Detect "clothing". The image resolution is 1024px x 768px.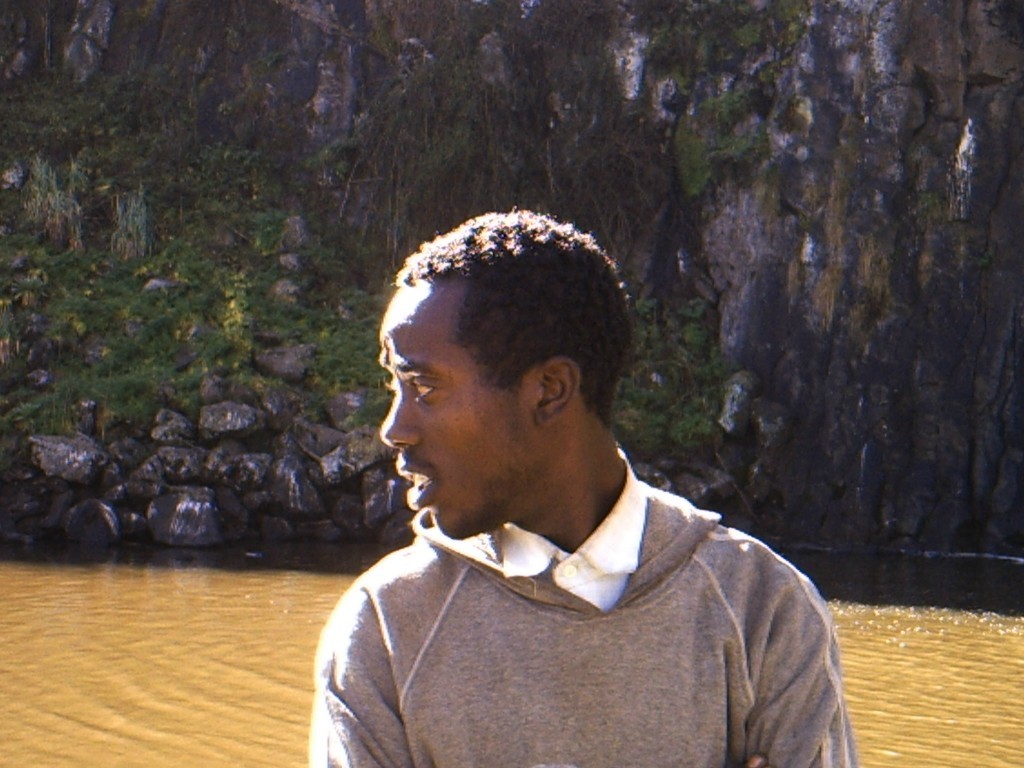
<region>289, 429, 851, 761</region>.
